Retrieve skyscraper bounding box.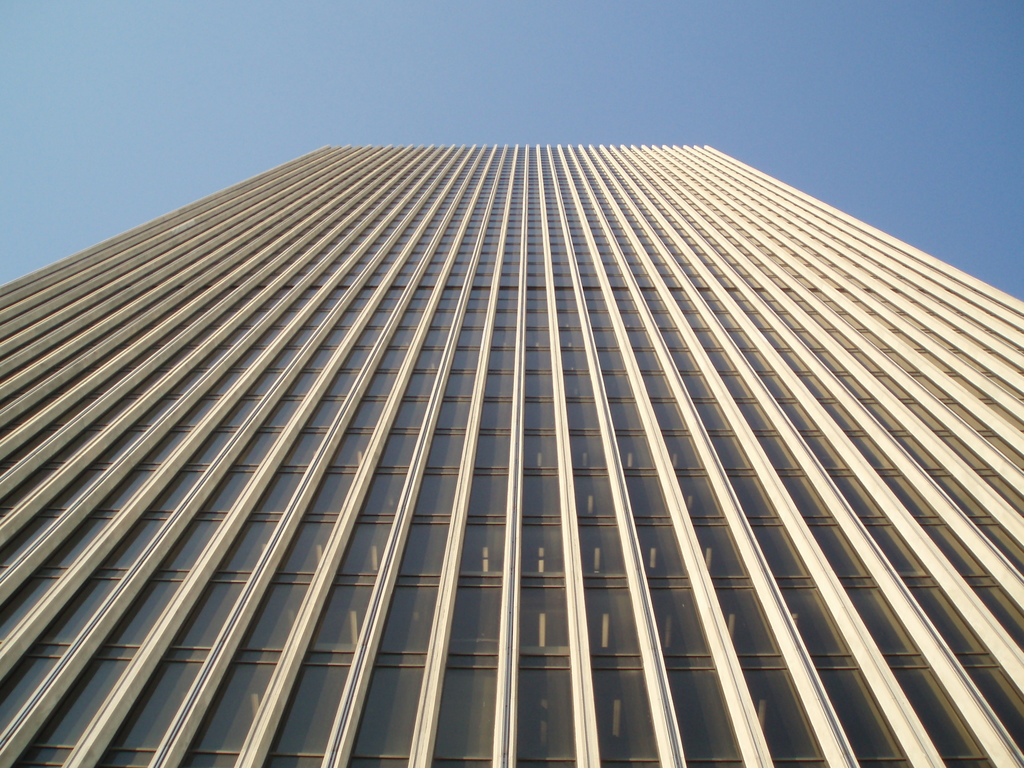
Bounding box: <bbox>44, 119, 1023, 767</bbox>.
